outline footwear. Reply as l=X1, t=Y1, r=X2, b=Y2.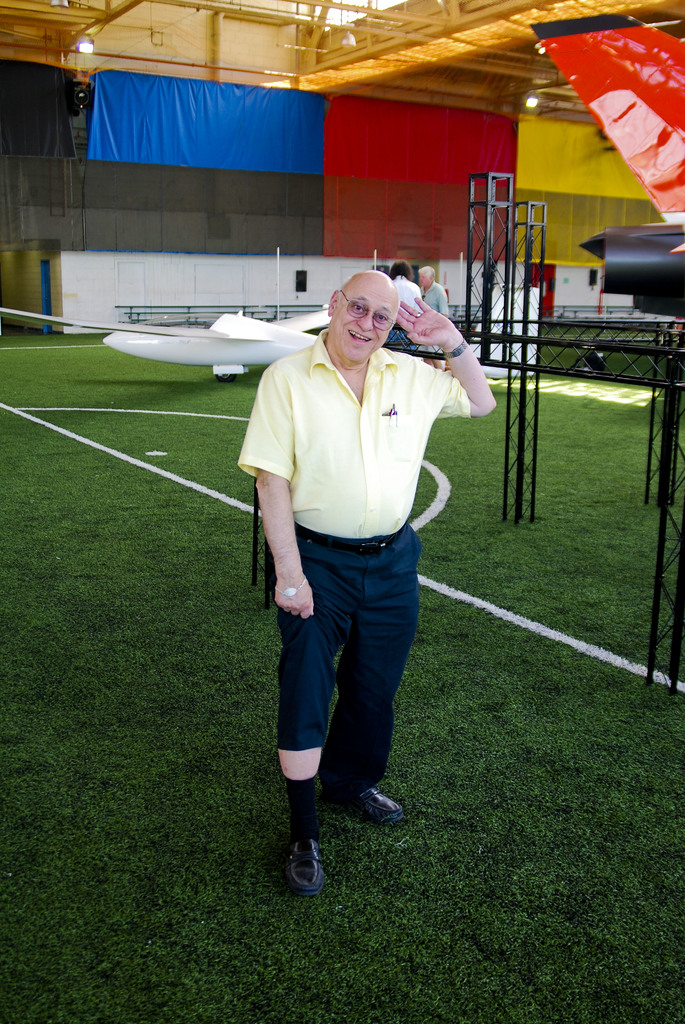
l=285, t=827, r=340, b=902.
